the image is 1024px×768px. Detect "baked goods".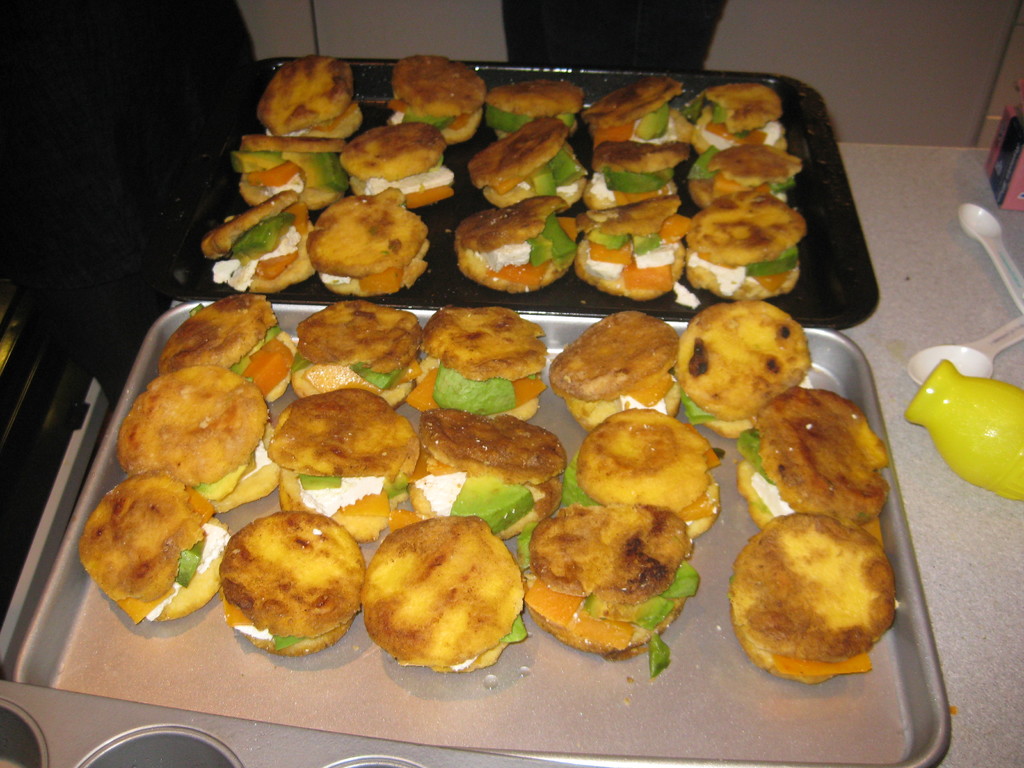
Detection: 581/212/682/299.
